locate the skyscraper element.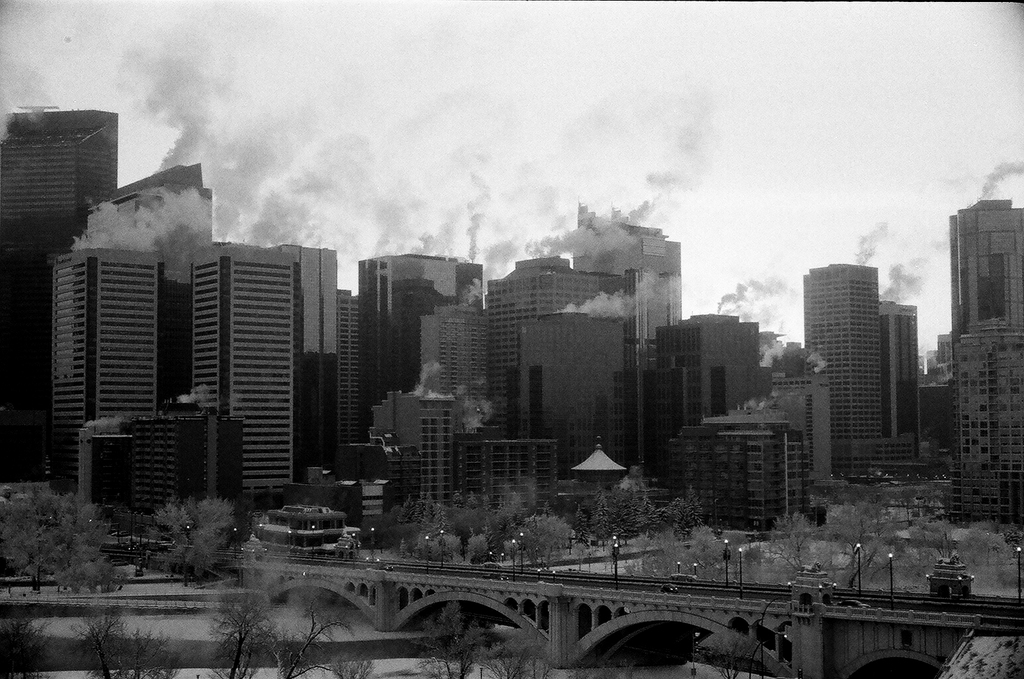
Element bbox: rect(48, 242, 153, 502).
